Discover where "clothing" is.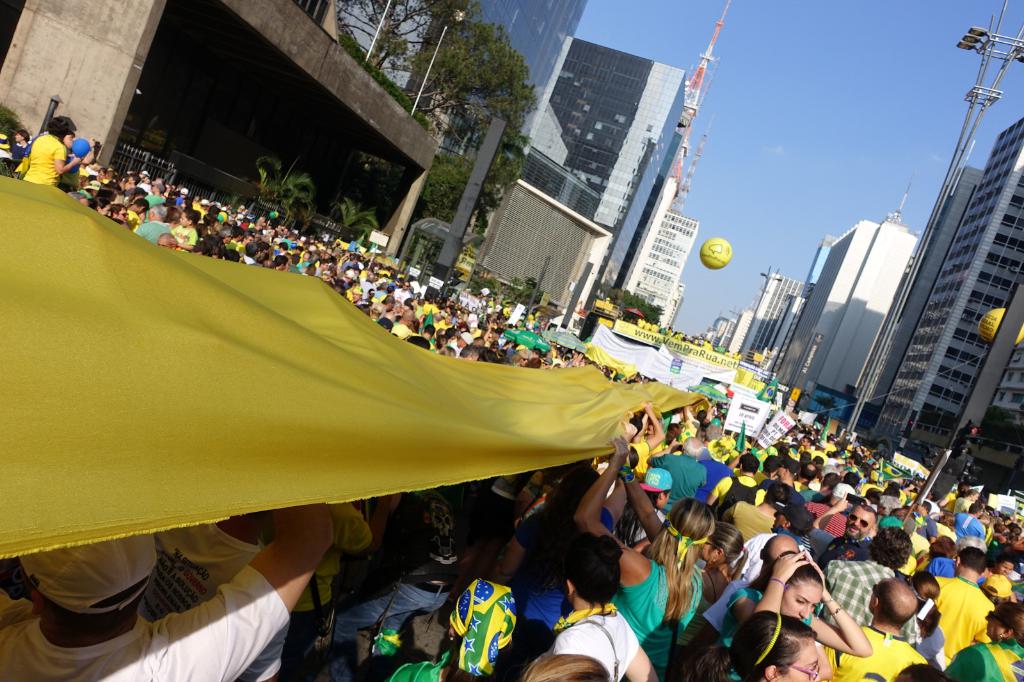
Discovered at l=722, t=506, r=773, b=543.
